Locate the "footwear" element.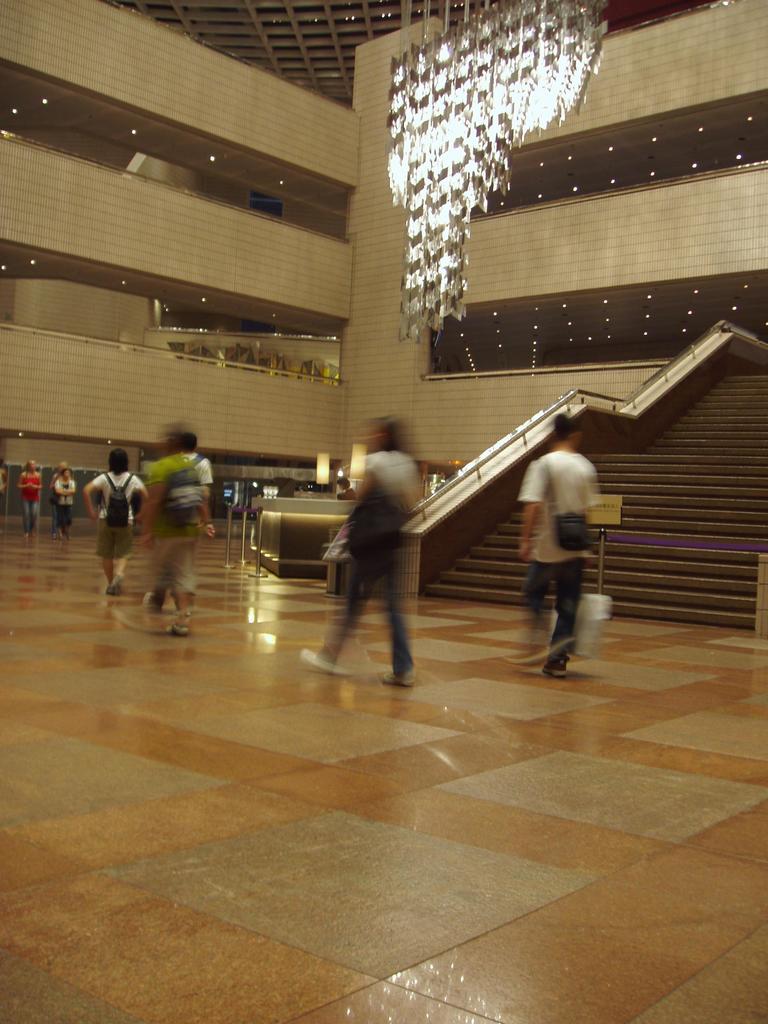
Element bbox: l=165, t=616, r=193, b=643.
